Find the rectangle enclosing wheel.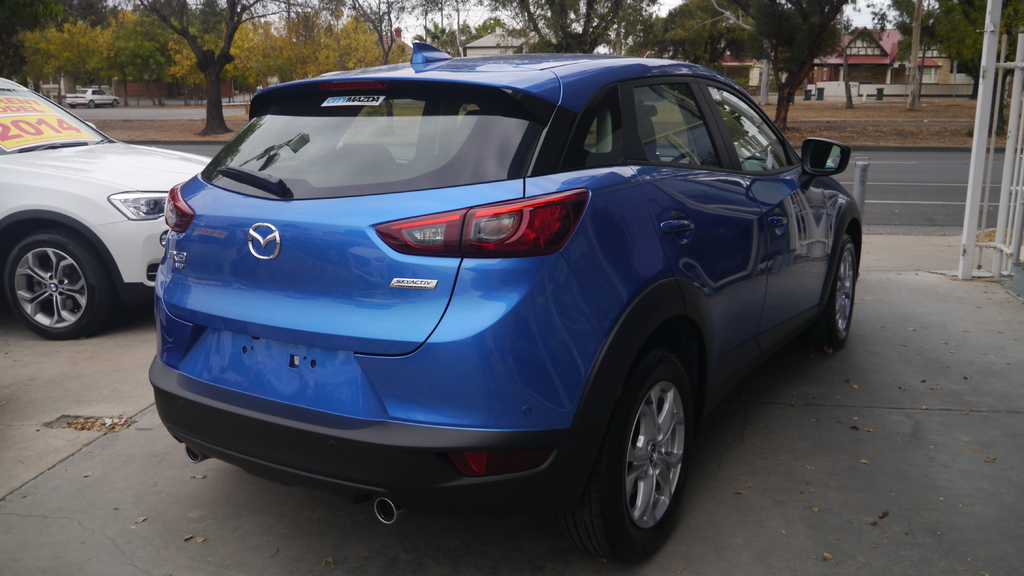
(670,151,694,166).
